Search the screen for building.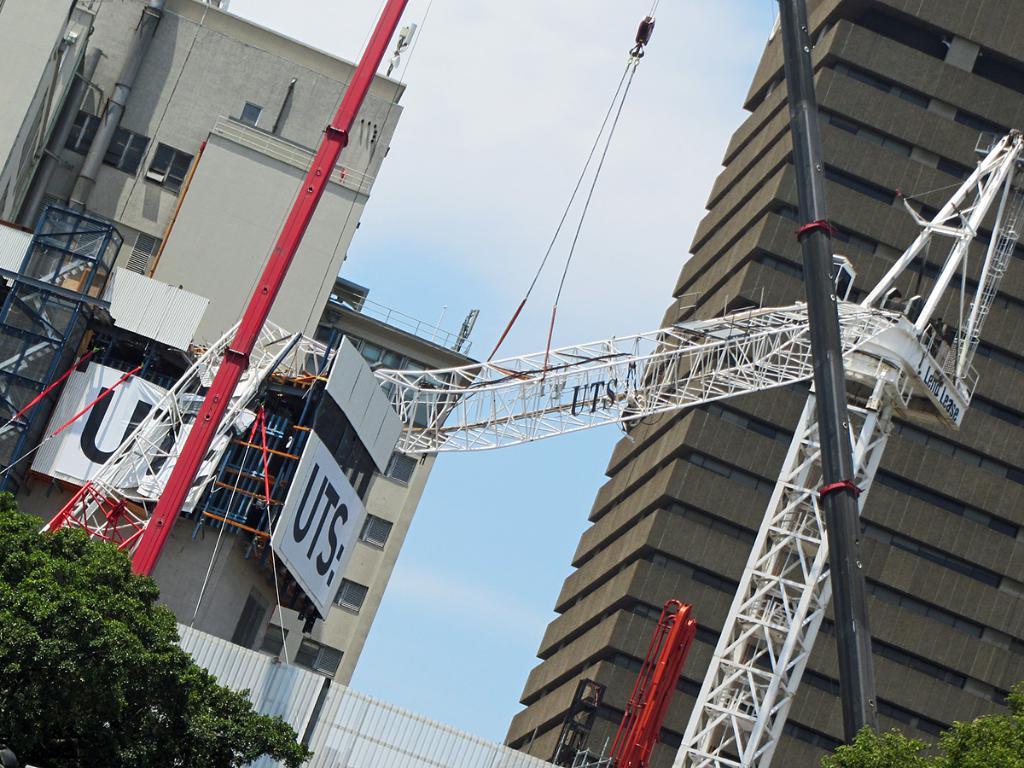
Found at <region>0, 0, 407, 646</region>.
